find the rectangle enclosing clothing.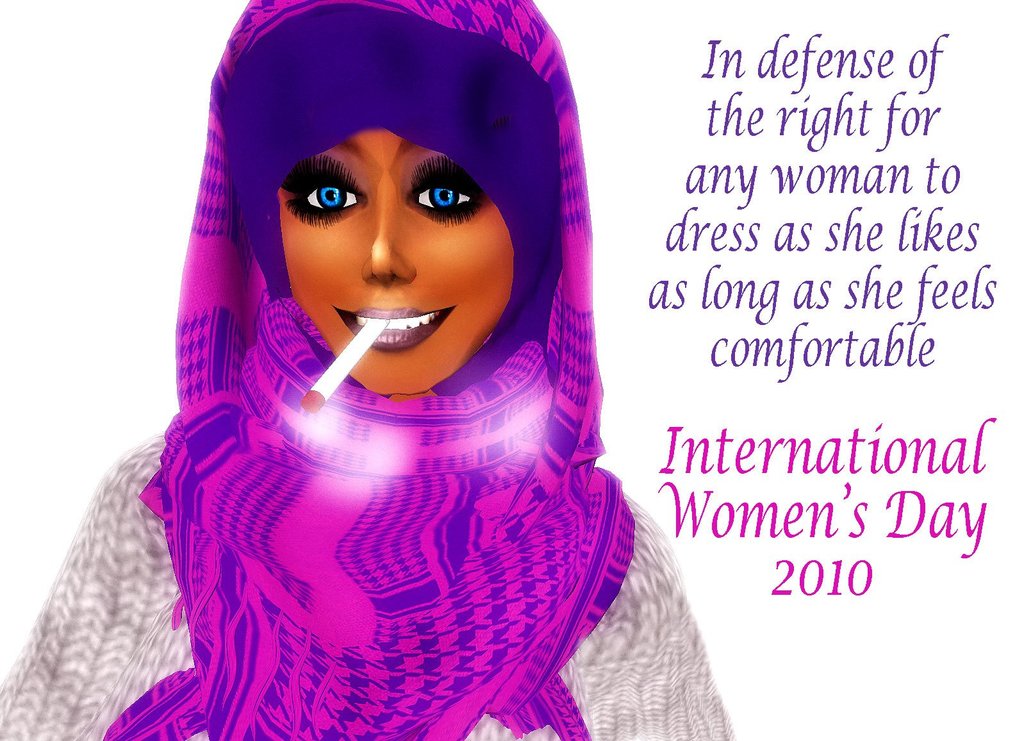
l=0, t=0, r=737, b=740.
